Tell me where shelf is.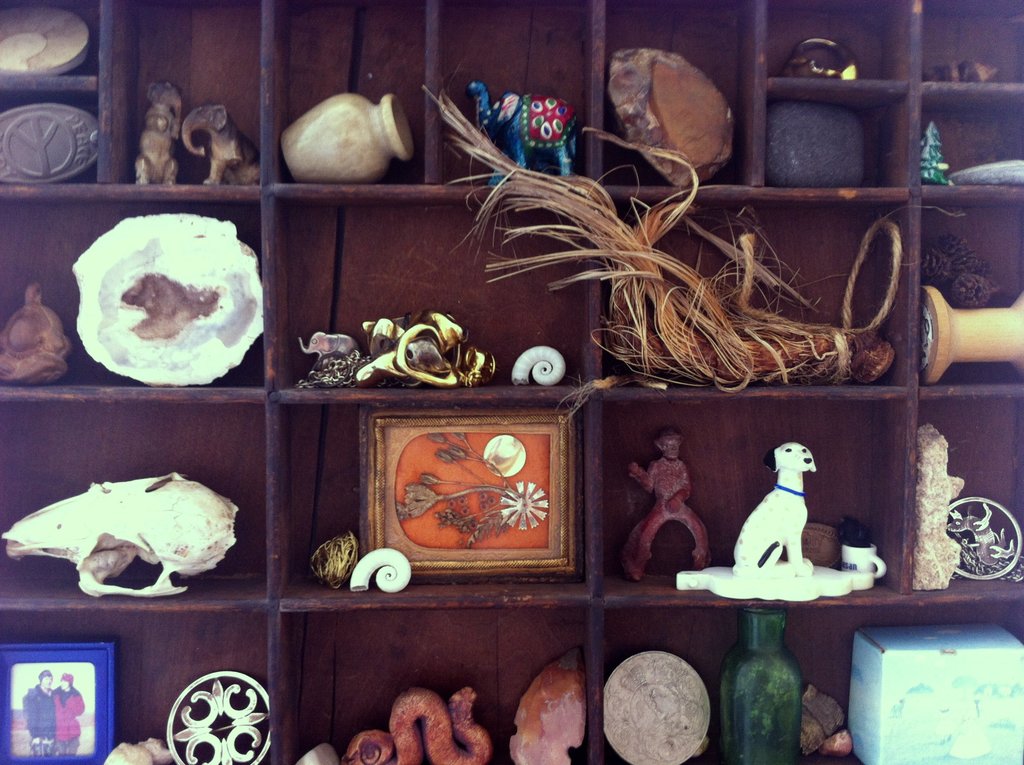
shelf is at 0,396,280,625.
